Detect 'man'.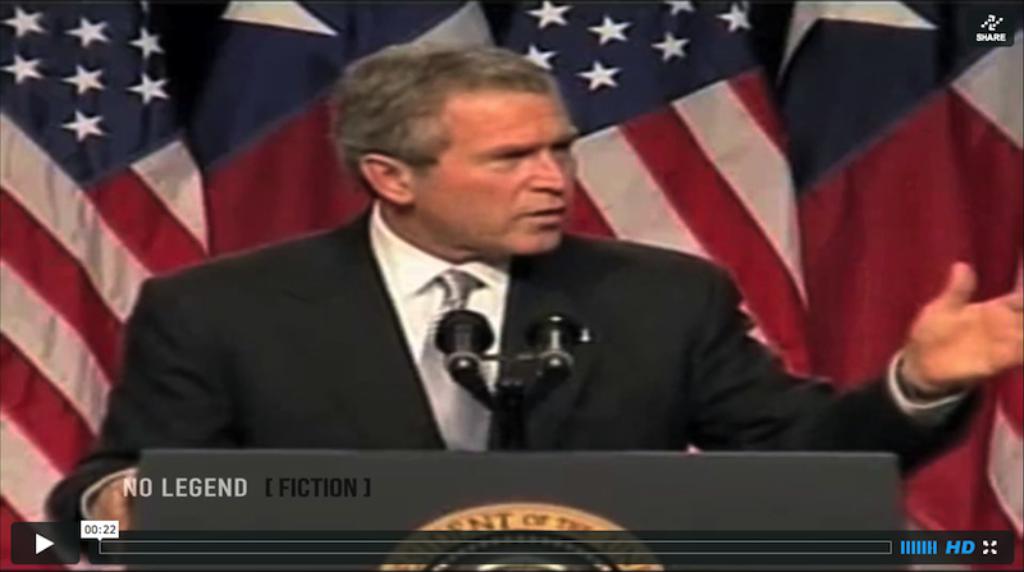
Detected at [left=36, top=42, right=1023, bottom=560].
